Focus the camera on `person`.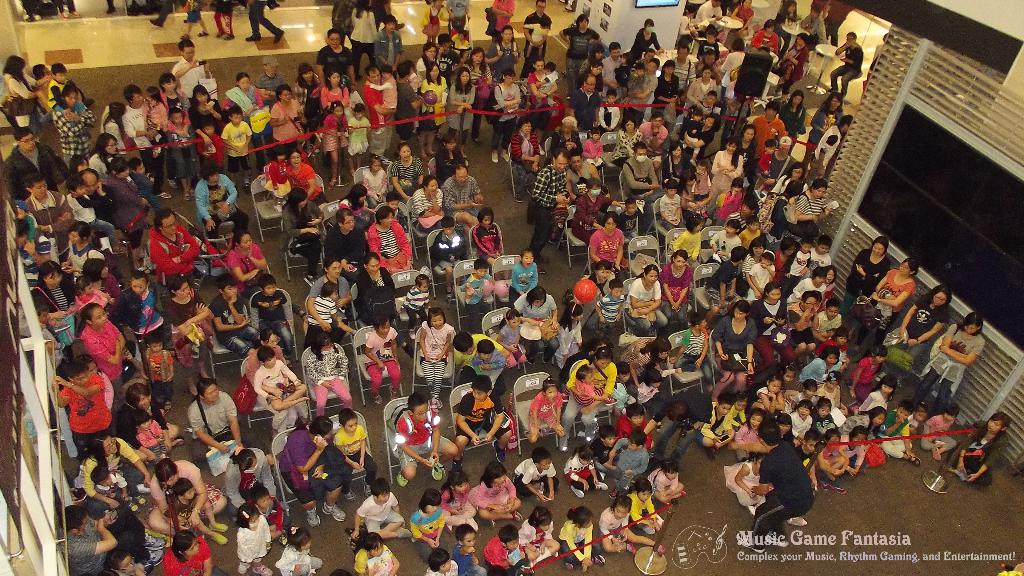
Focus region: <region>243, 0, 286, 45</region>.
